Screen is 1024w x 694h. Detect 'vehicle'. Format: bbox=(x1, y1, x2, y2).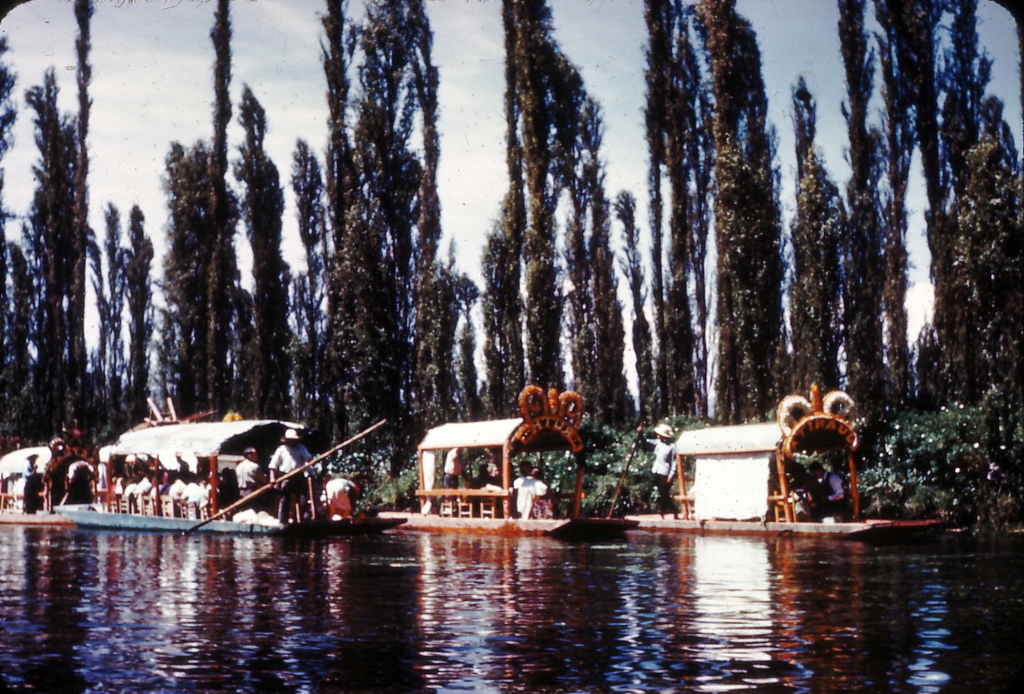
bbox=(375, 386, 642, 536).
